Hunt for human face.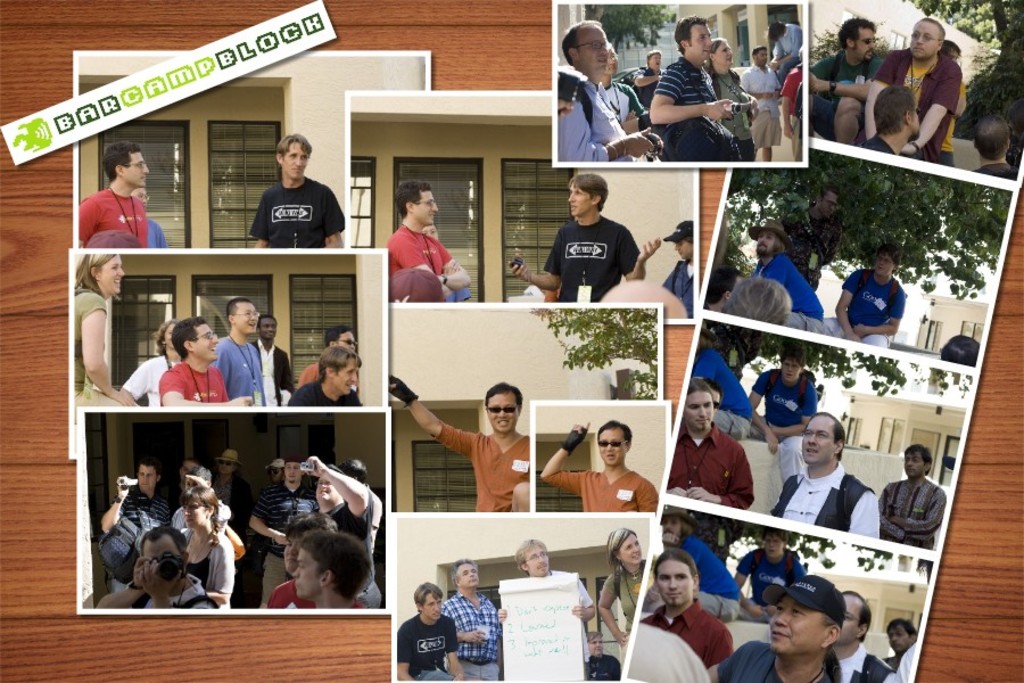
Hunted down at Rect(774, 596, 828, 650).
